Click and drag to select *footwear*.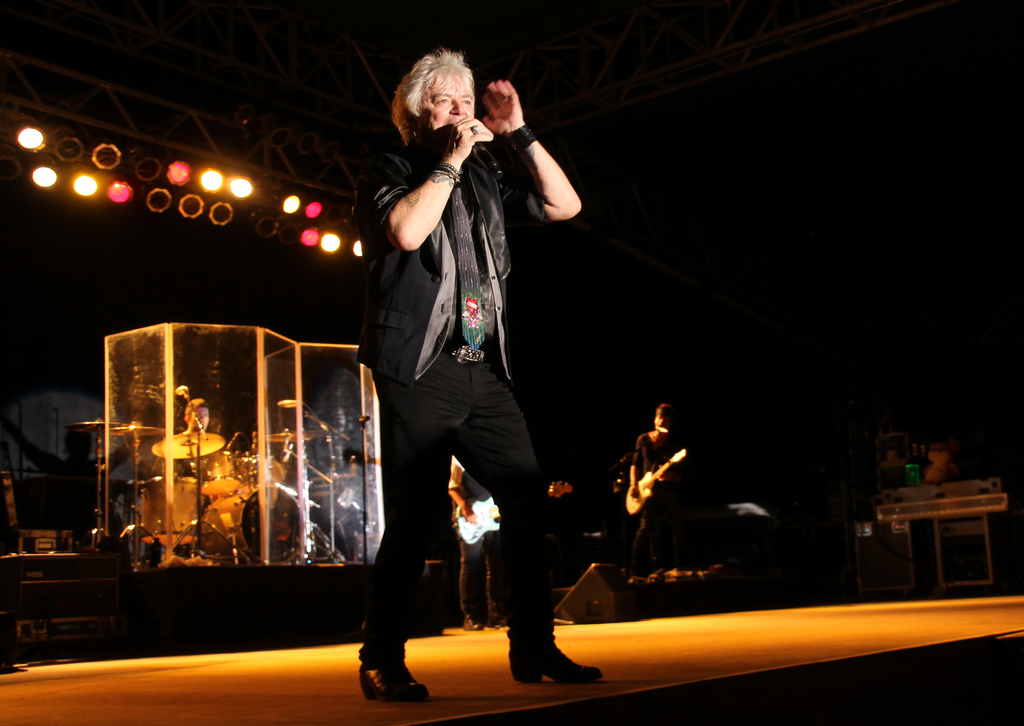
Selection: <box>511,631,595,681</box>.
